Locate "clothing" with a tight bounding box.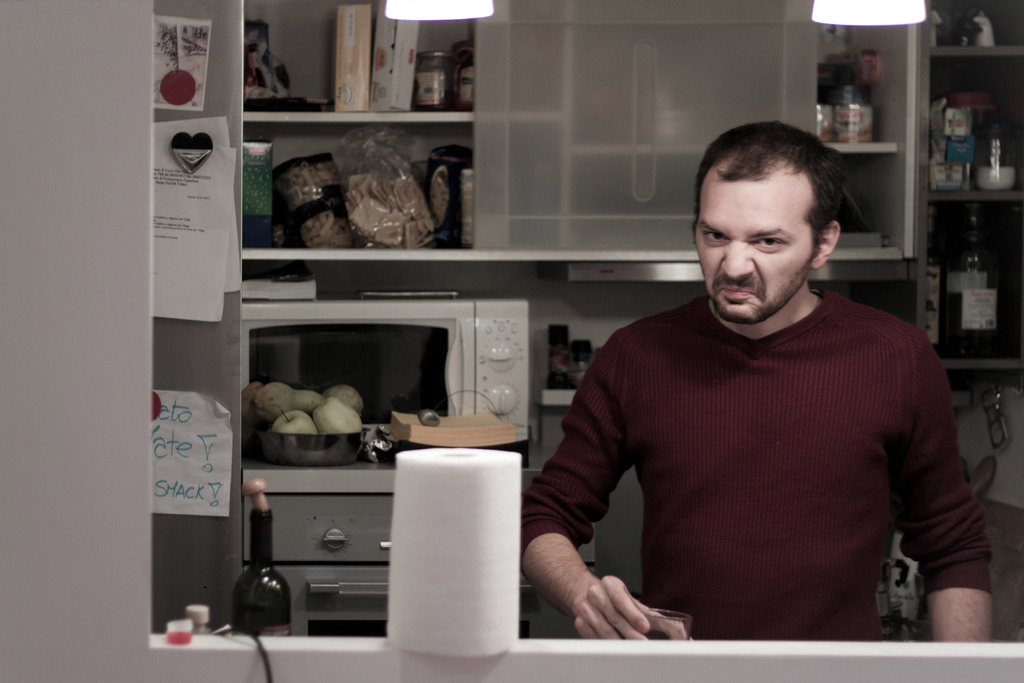
x1=522, y1=291, x2=1000, y2=643.
